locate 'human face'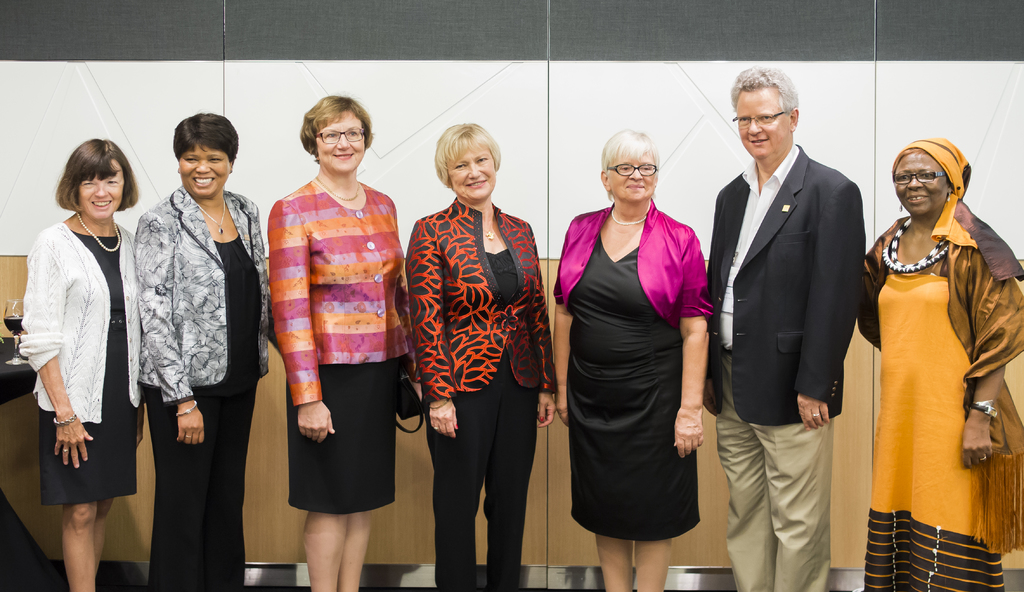
detection(448, 143, 494, 200)
